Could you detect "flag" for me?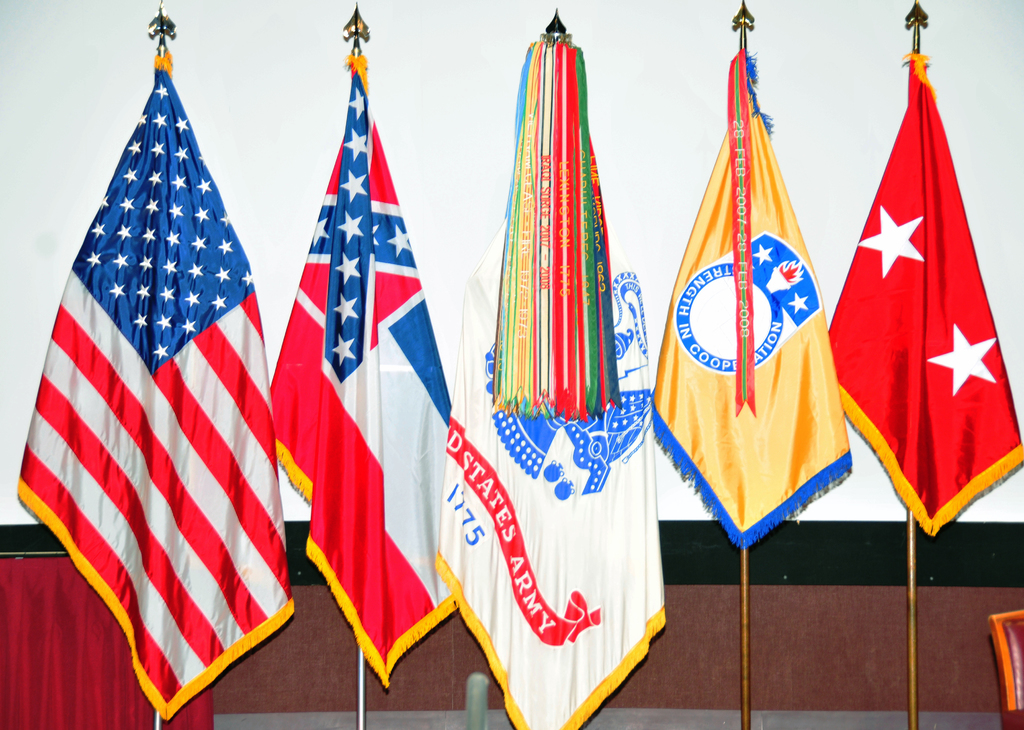
Detection result: [646,45,853,551].
